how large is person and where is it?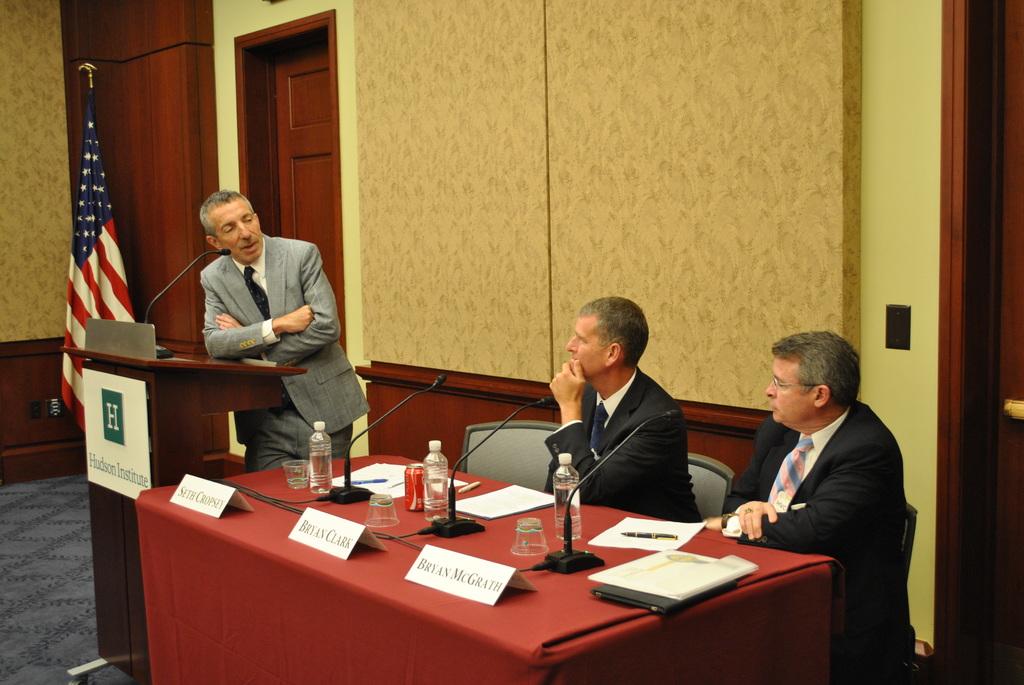
Bounding box: detection(700, 327, 905, 684).
